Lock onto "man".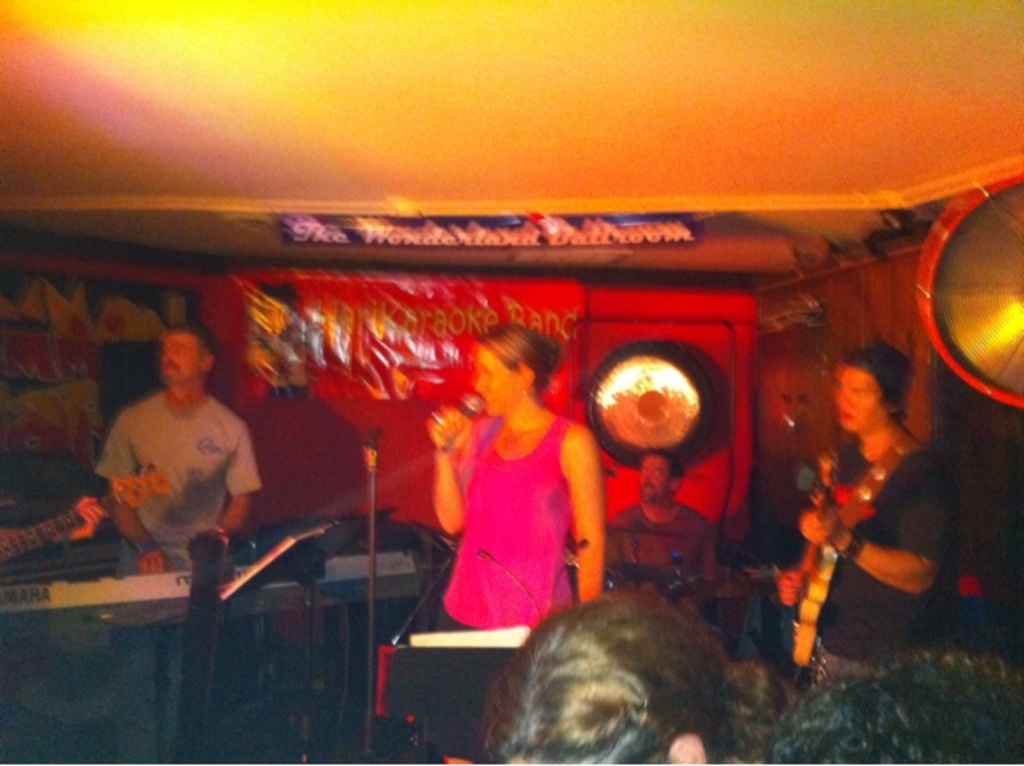
Locked: detection(93, 318, 262, 612).
